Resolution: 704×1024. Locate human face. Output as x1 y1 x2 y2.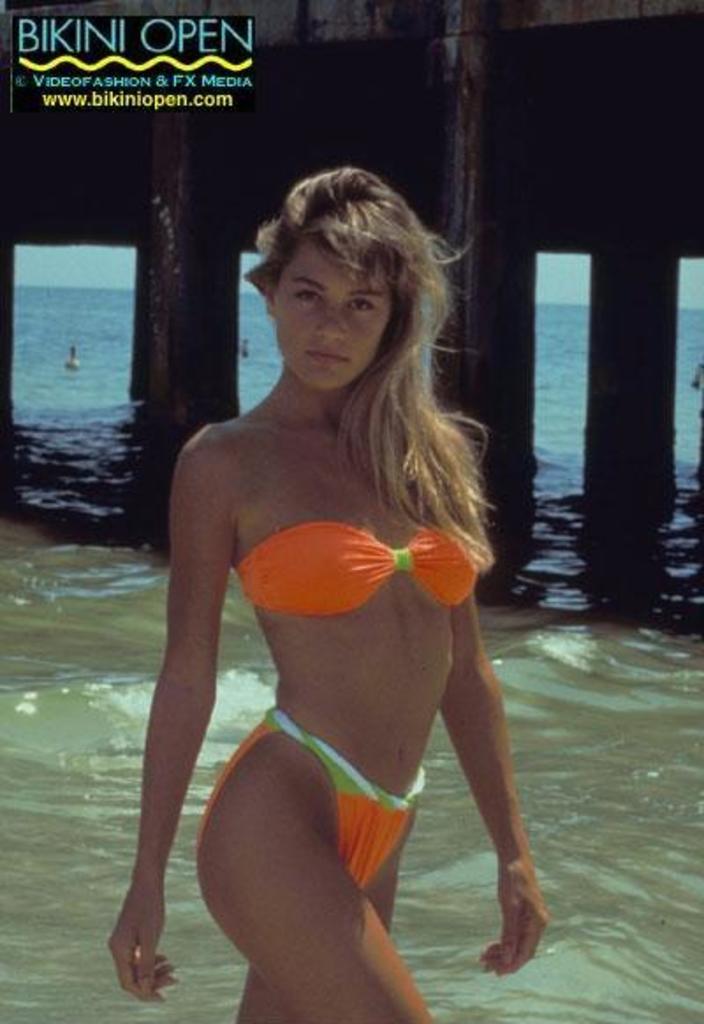
268 230 392 389.
